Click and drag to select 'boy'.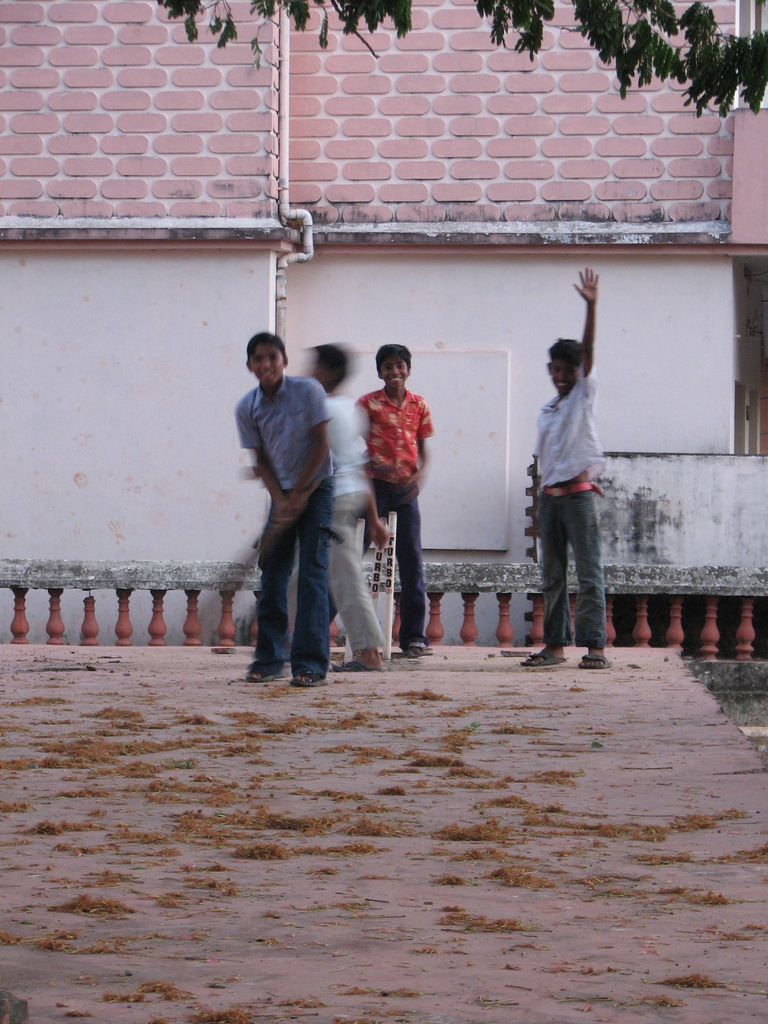
Selection: 524 262 606 666.
